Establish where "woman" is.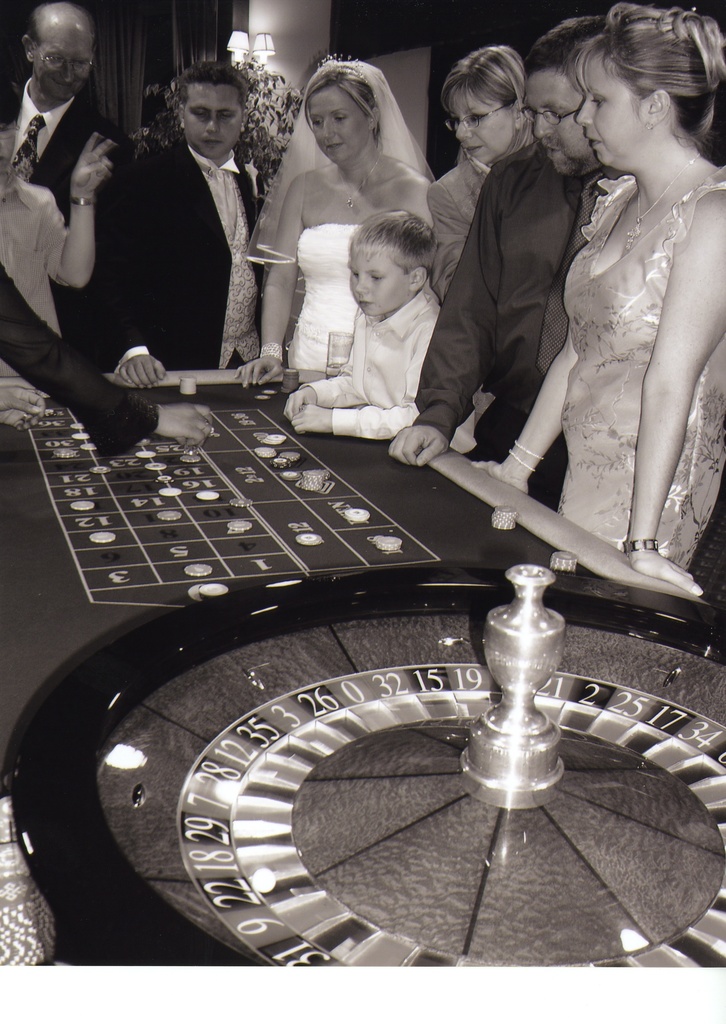
Established at Rect(245, 70, 444, 477).
